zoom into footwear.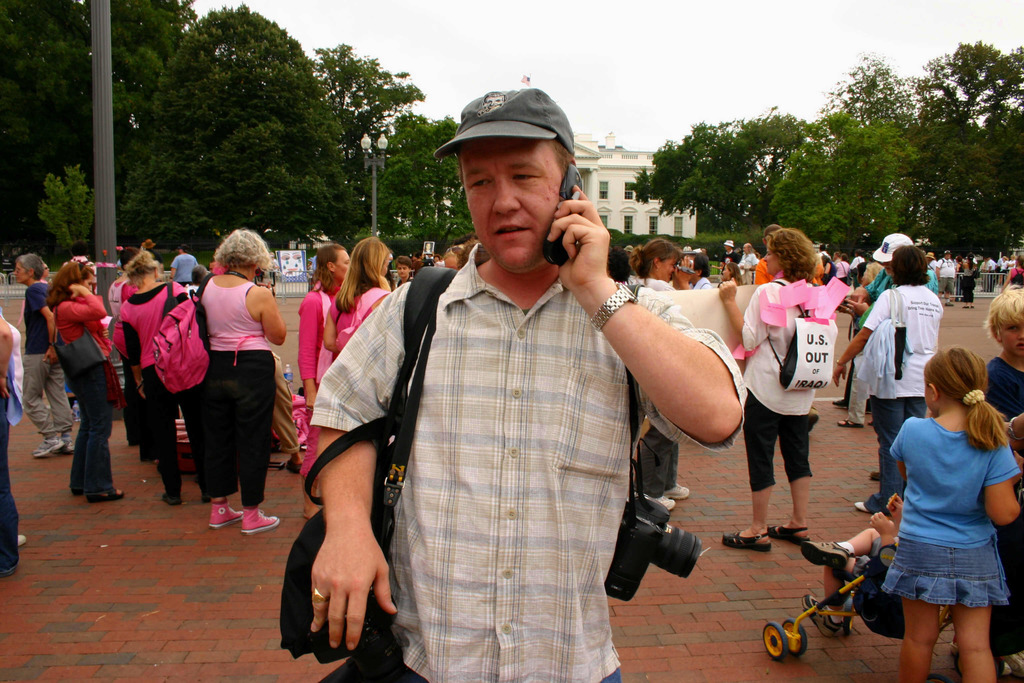
Zoom target: l=206, t=502, r=243, b=529.
